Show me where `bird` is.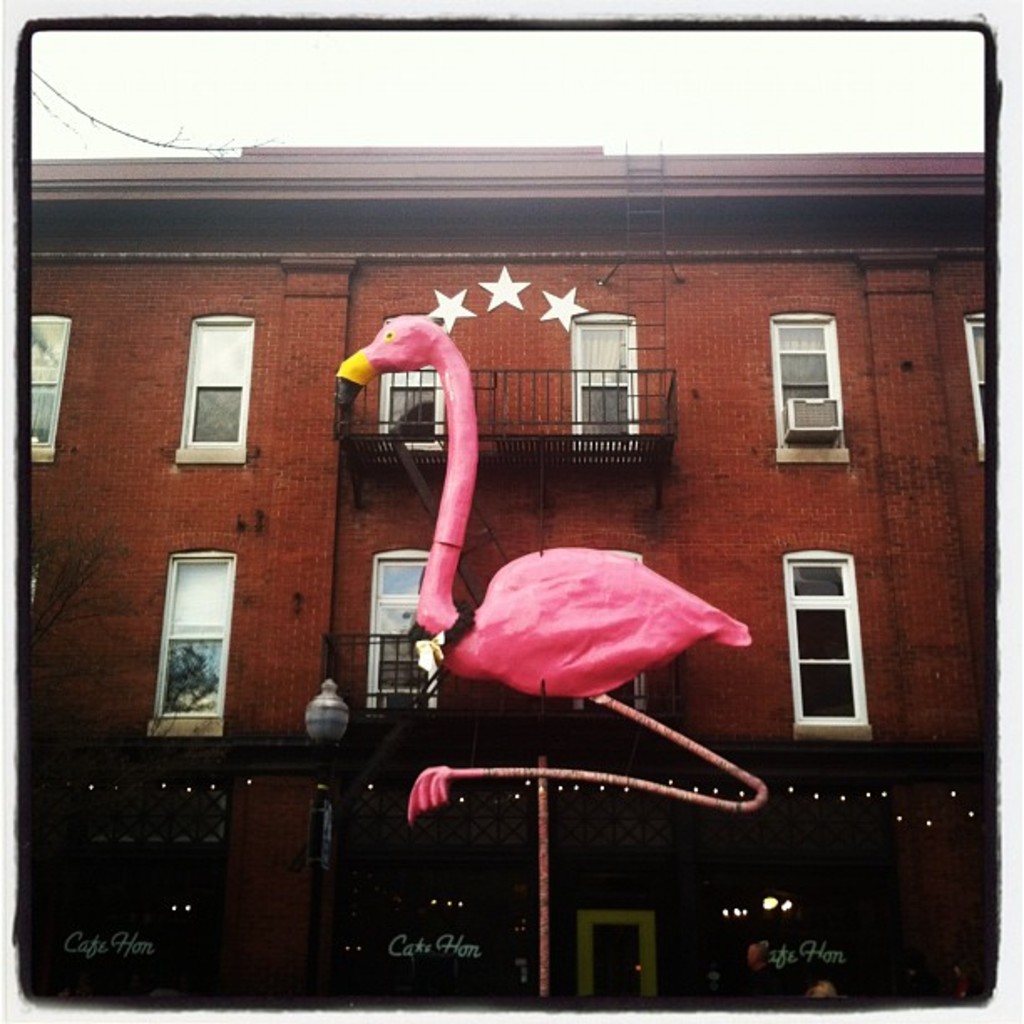
`bird` is at crop(318, 328, 743, 1012).
